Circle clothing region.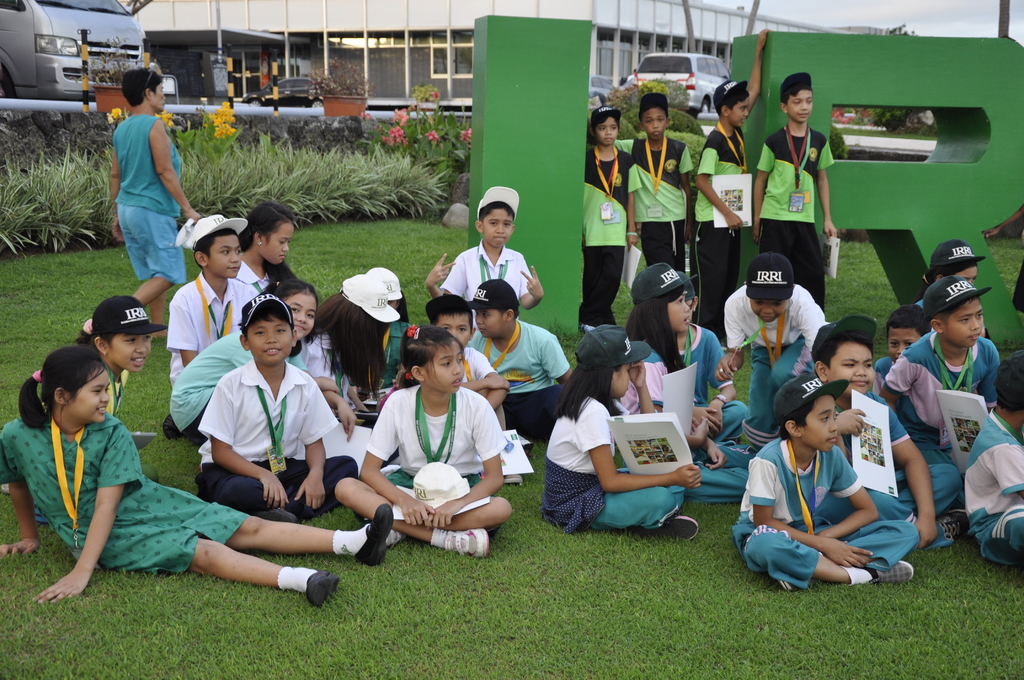
Region: {"x1": 583, "y1": 146, "x2": 641, "y2": 339}.
